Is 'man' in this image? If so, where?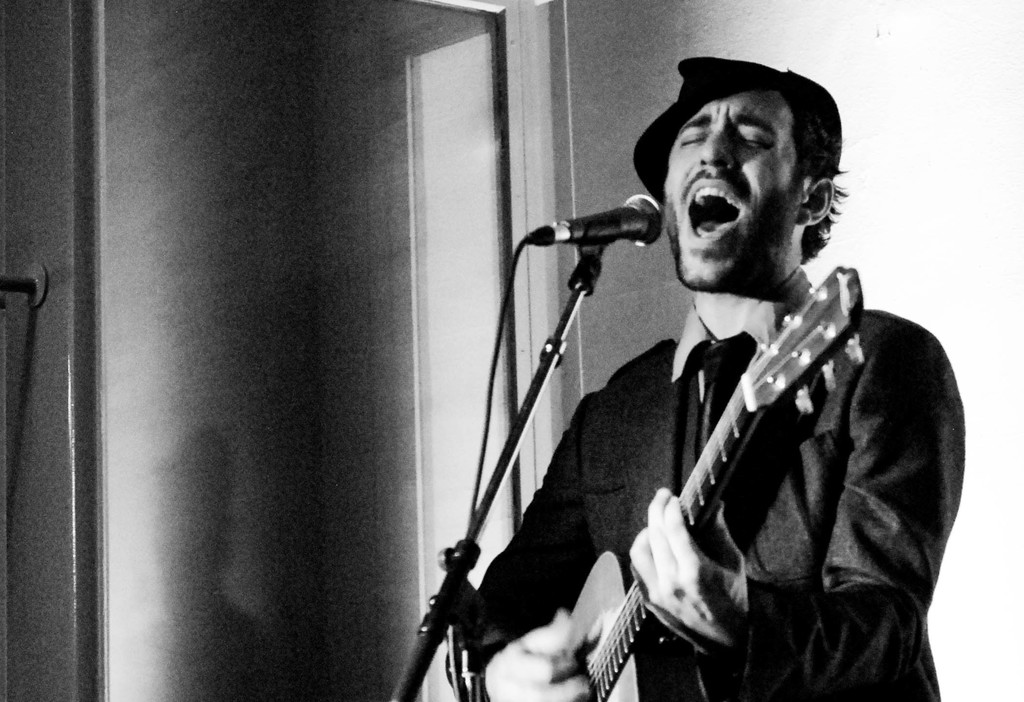
Yes, at detection(438, 49, 969, 701).
